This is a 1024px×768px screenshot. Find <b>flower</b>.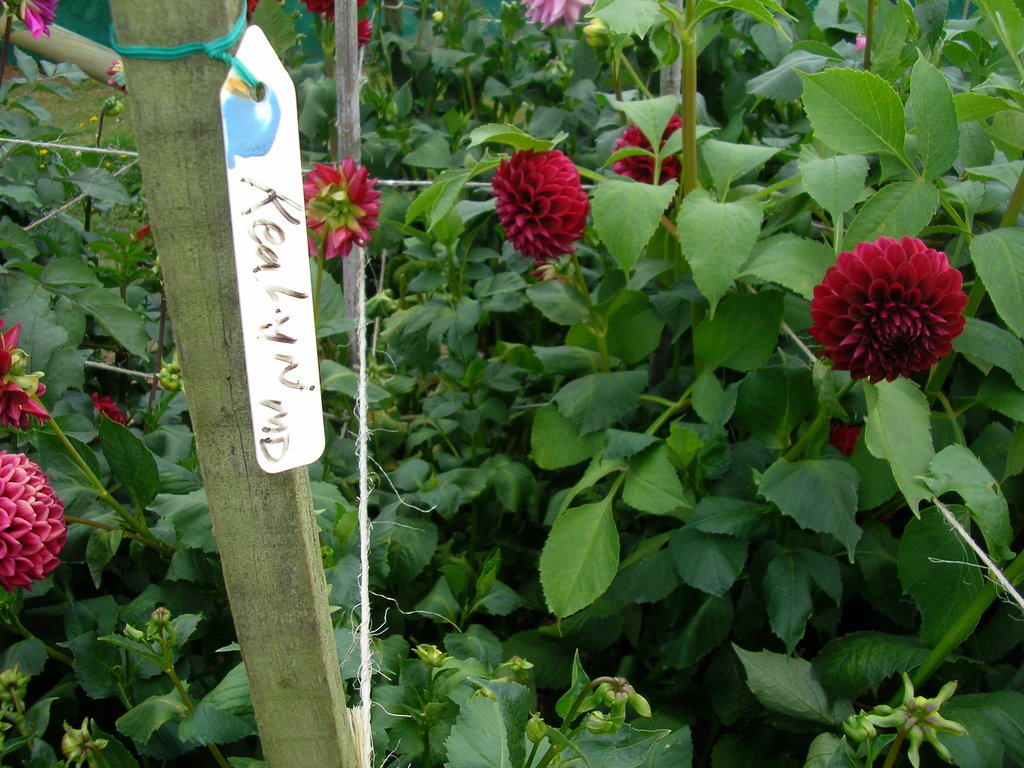
Bounding box: bbox=(294, 154, 410, 264).
